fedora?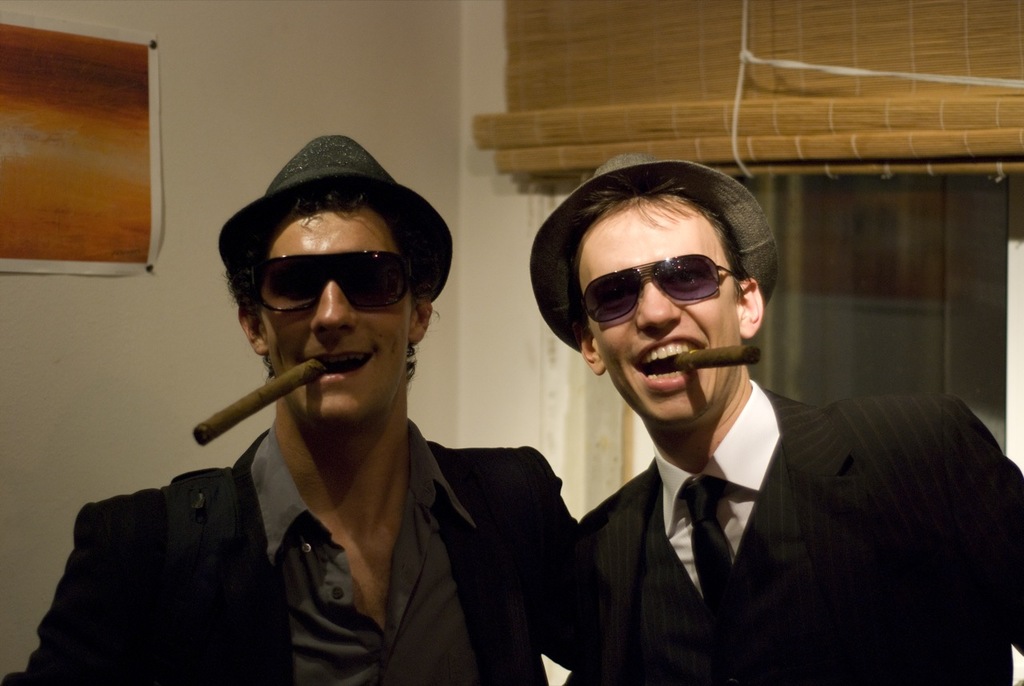
(529,158,781,351)
